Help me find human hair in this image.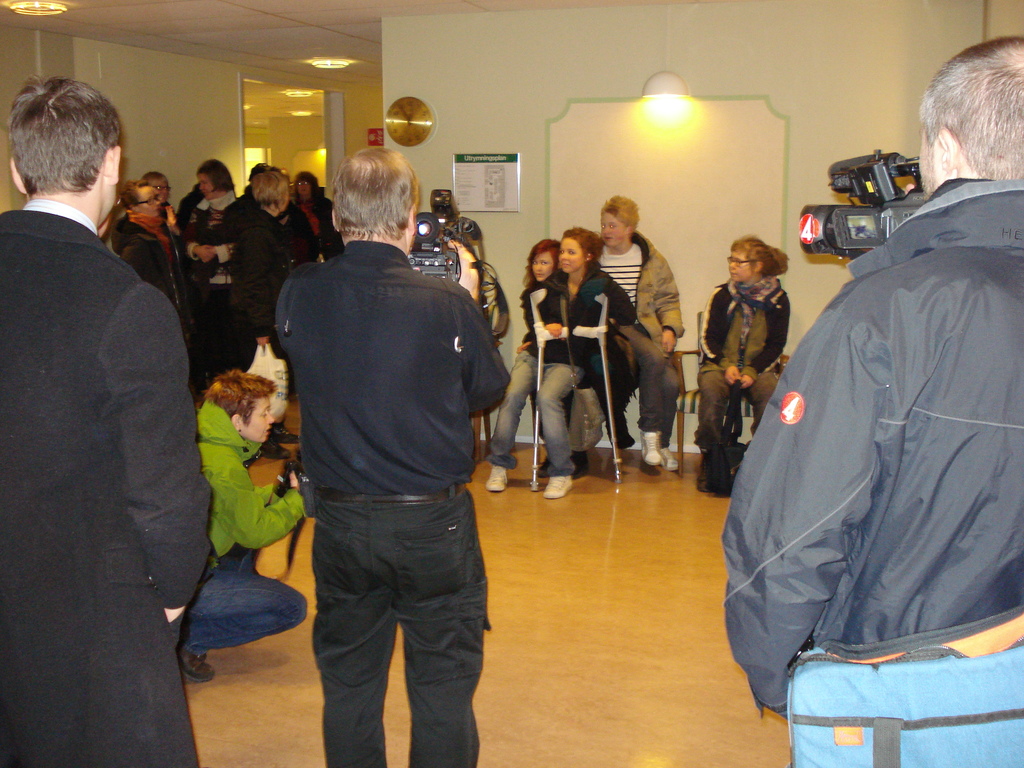
Found it: <box>294,169,324,206</box>.
